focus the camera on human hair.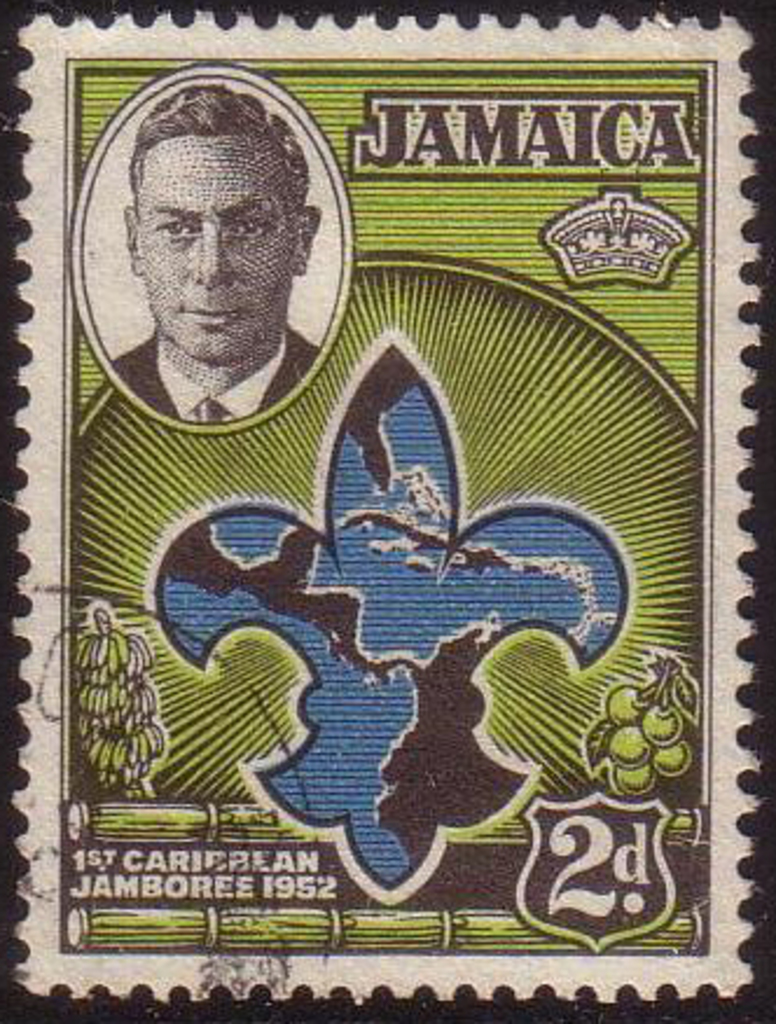
Focus region: (126, 77, 309, 210).
